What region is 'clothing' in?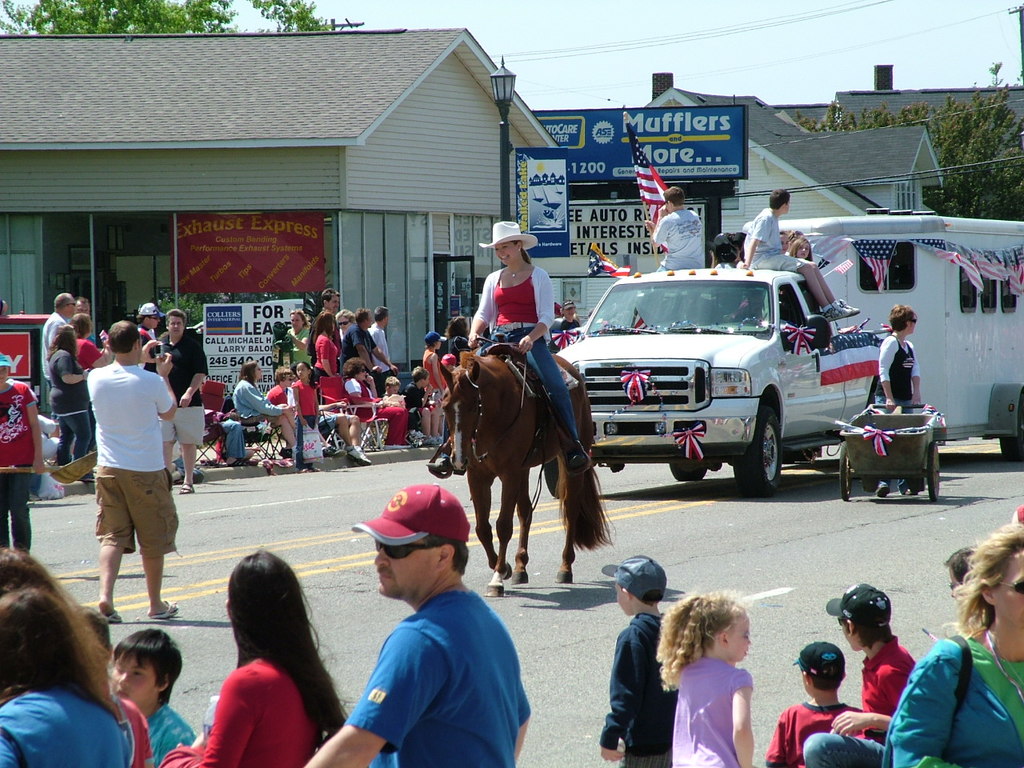
{"x1": 315, "y1": 338, "x2": 343, "y2": 410}.
